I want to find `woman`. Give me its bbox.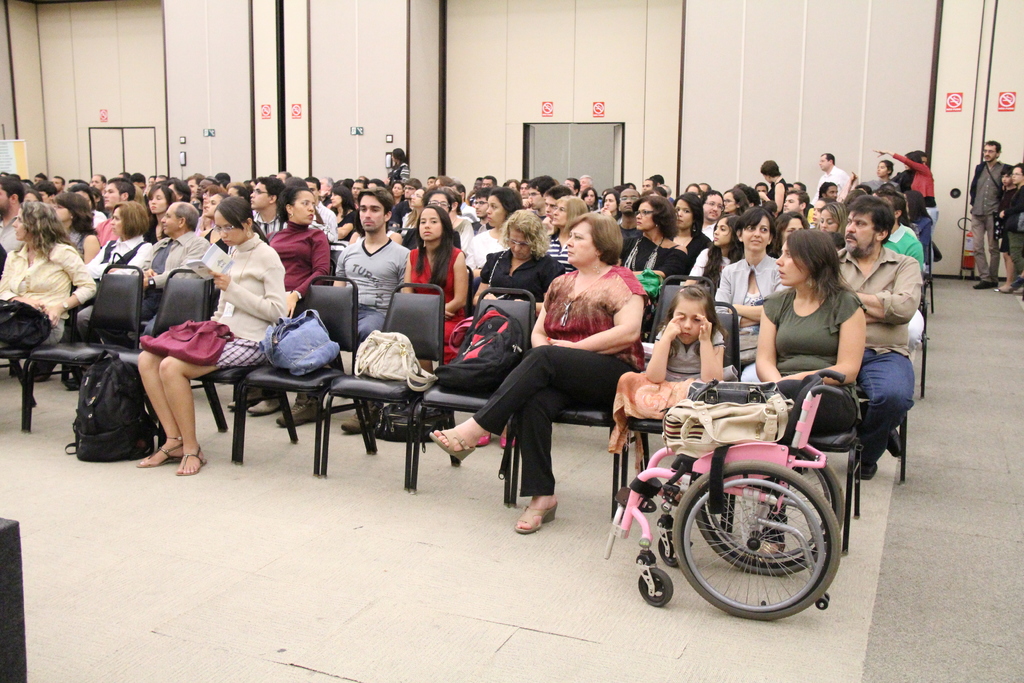
53/192/96/267.
